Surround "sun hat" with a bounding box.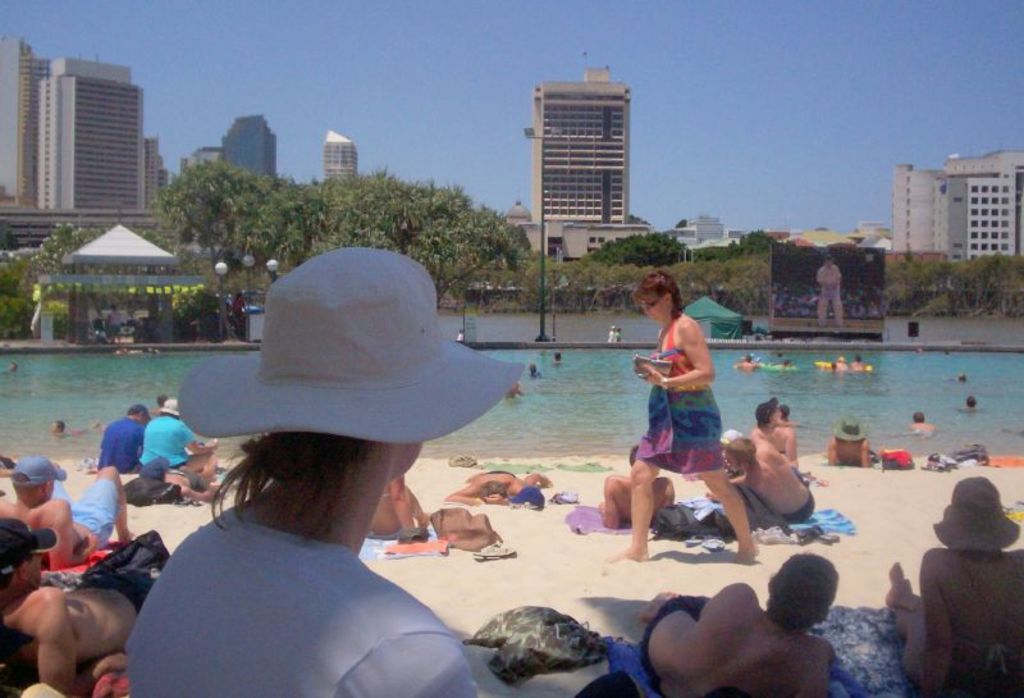
x1=3, y1=516, x2=60, y2=570.
